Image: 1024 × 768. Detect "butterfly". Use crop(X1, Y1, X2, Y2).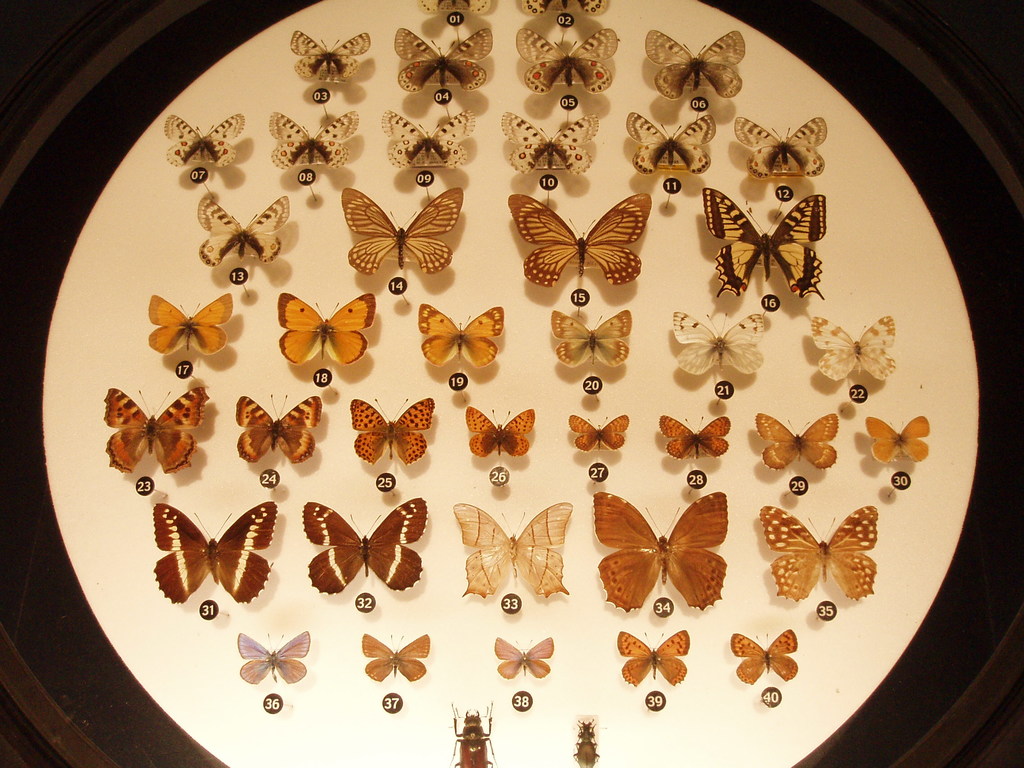
crop(235, 631, 308, 683).
